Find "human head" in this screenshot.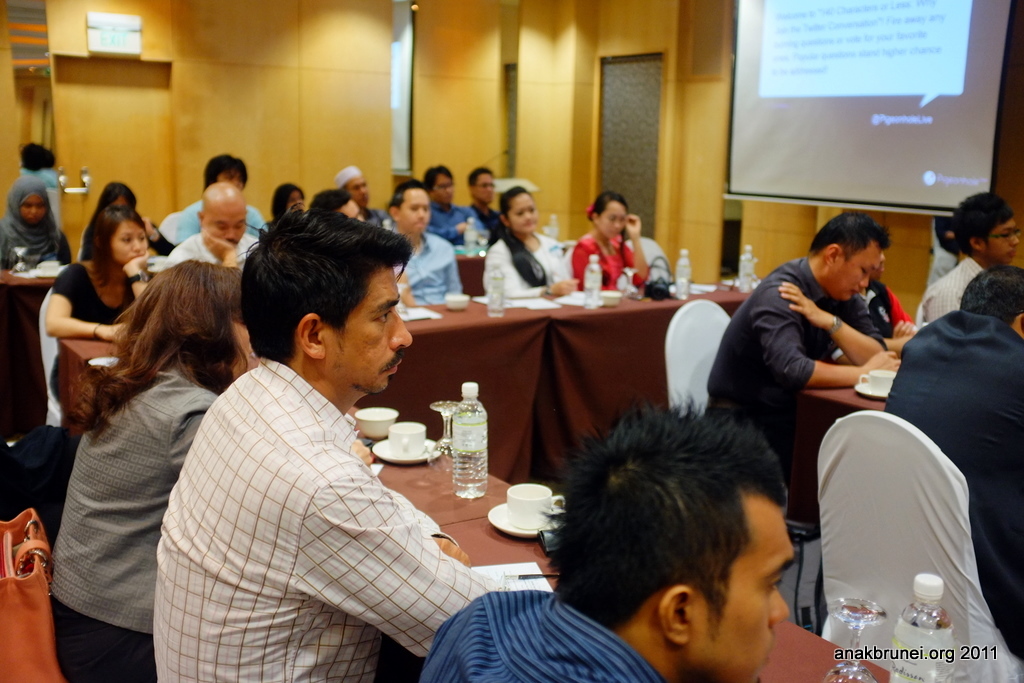
The bounding box for "human head" is (808,211,888,304).
